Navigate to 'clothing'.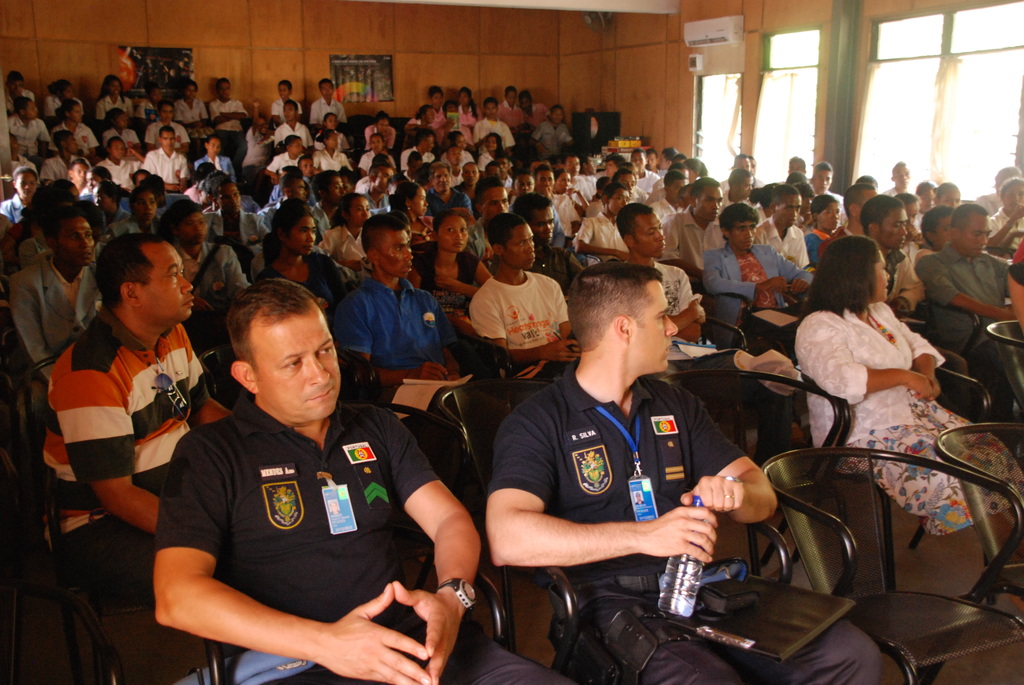
Navigation target: Rect(312, 97, 345, 123).
